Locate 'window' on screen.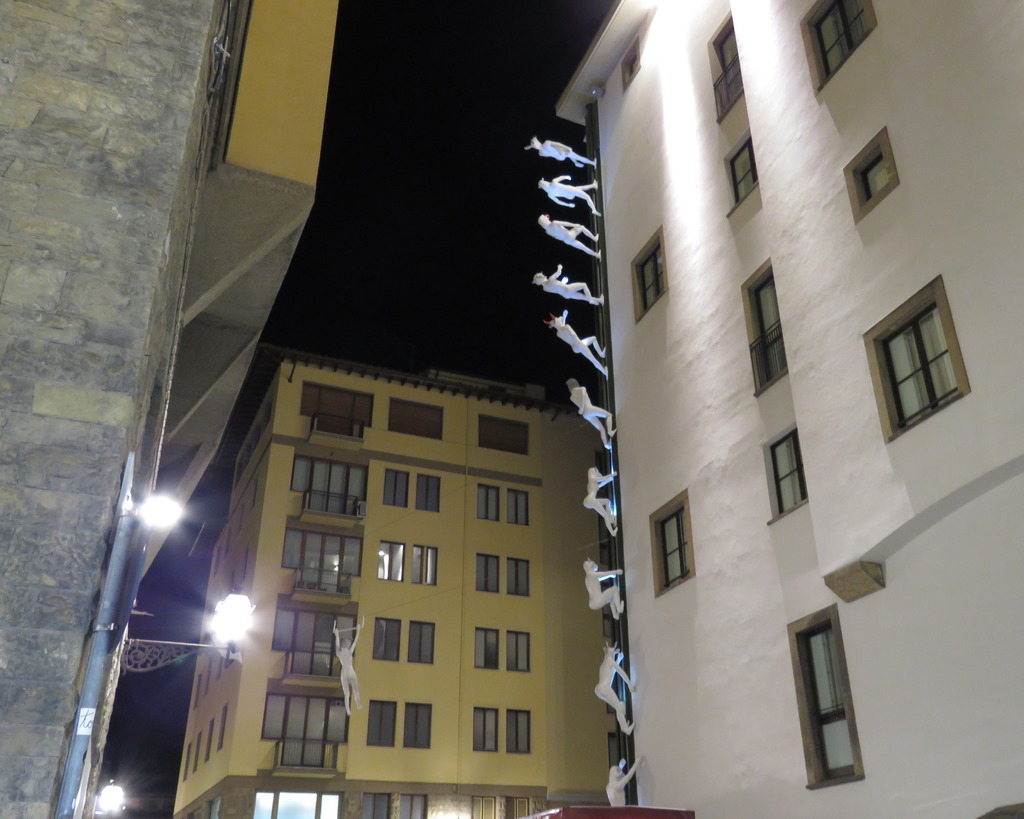
On screen at 801 0 881 91.
